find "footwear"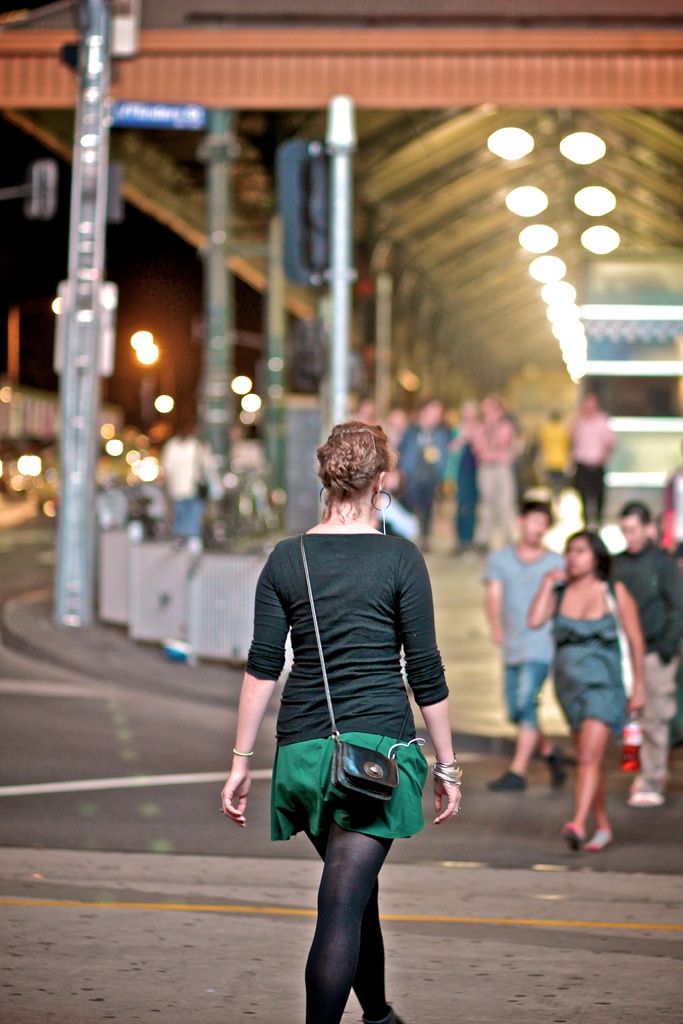
x1=561, y1=821, x2=588, y2=847
